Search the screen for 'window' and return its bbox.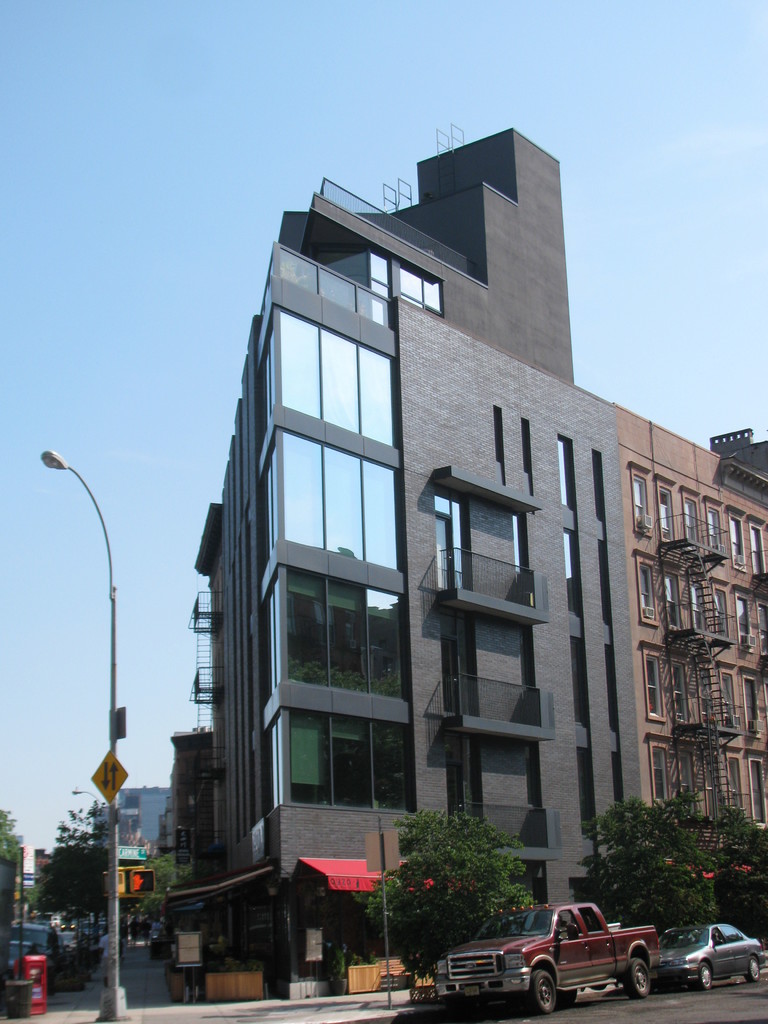
Found: l=400, t=269, r=429, b=309.
